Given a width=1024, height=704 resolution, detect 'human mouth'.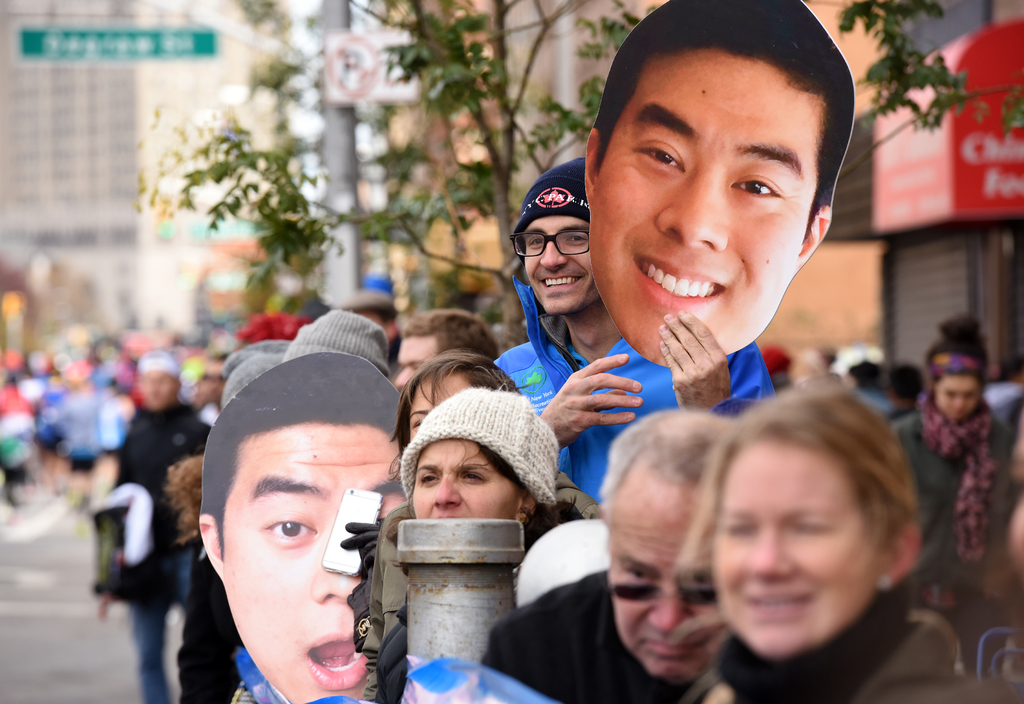
(x1=305, y1=636, x2=367, y2=690).
